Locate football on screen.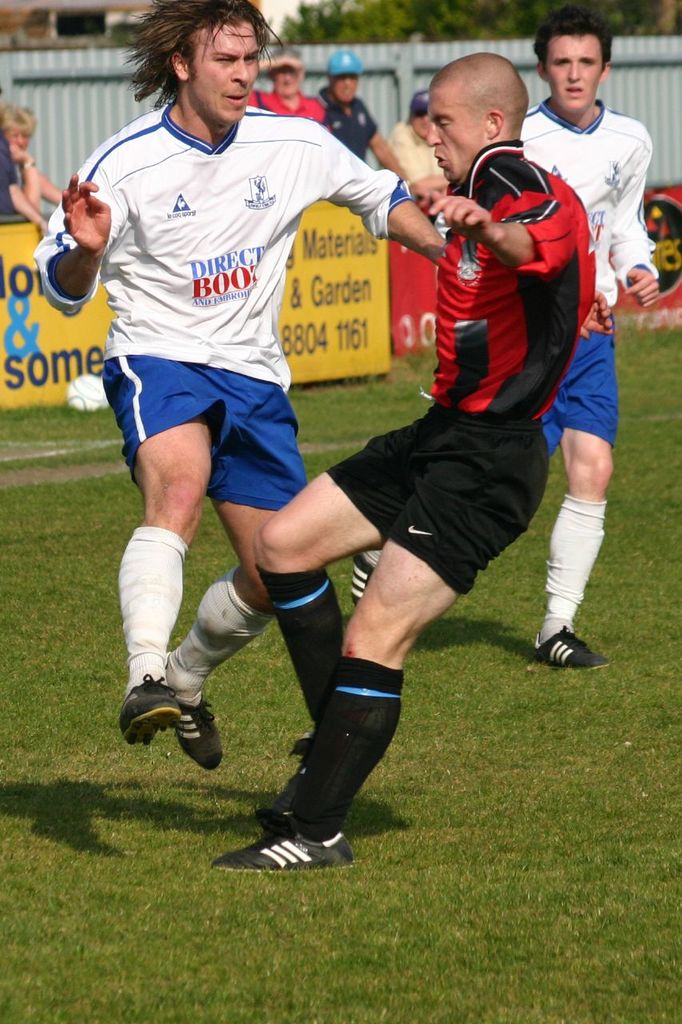
On screen at Rect(69, 371, 106, 412).
